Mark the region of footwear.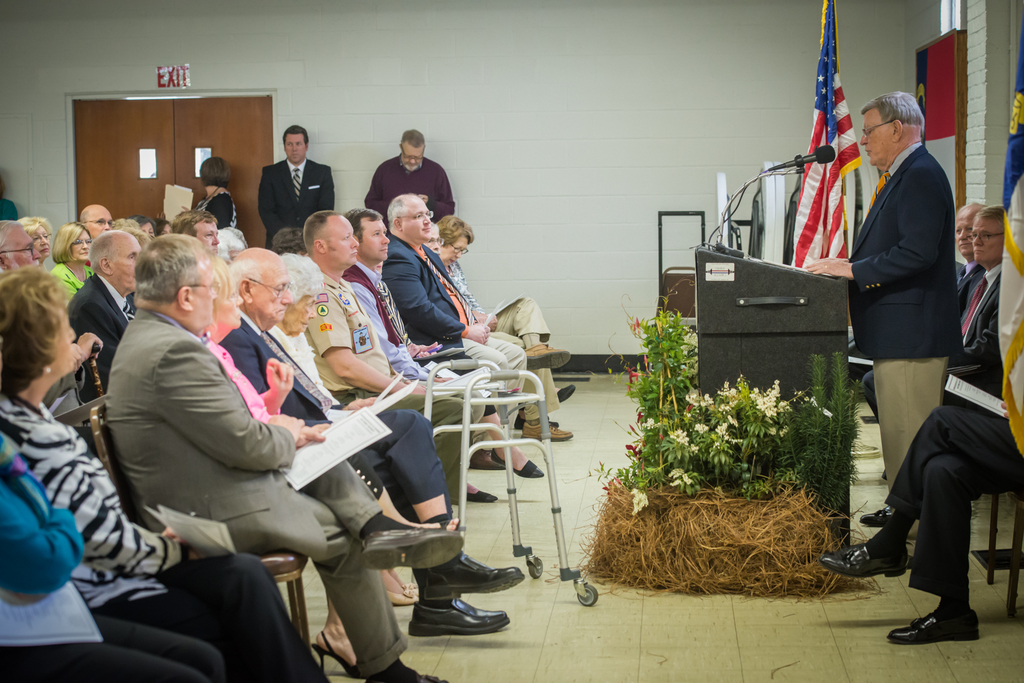
Region: rect(515, 414, 558, 432).
